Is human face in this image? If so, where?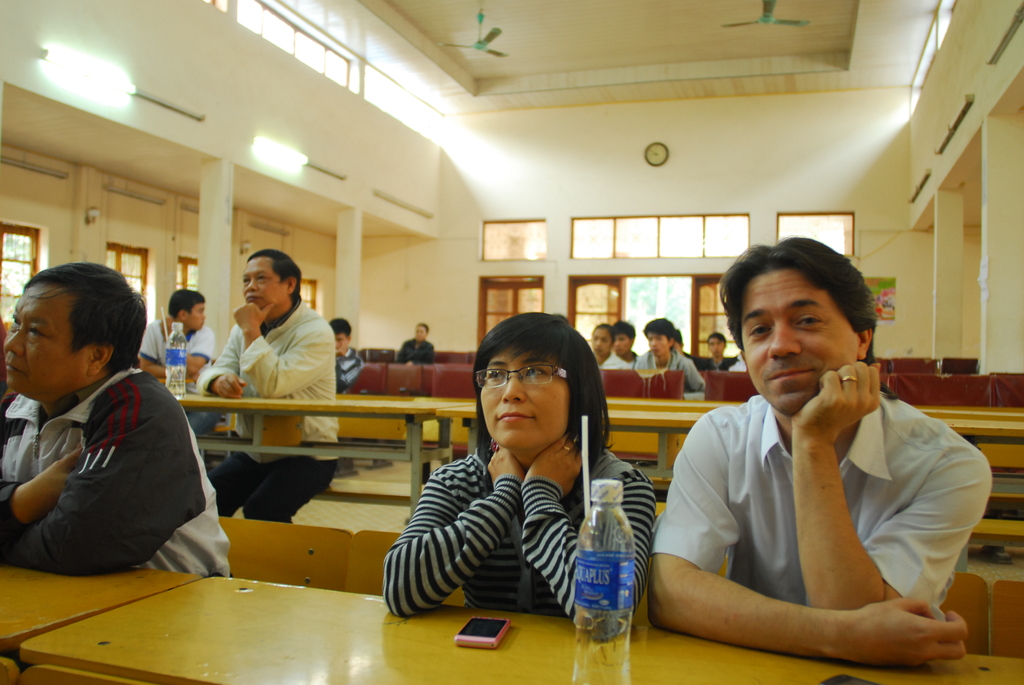
Yes, at x1=481 y1=357 x2=569 y2=453.
